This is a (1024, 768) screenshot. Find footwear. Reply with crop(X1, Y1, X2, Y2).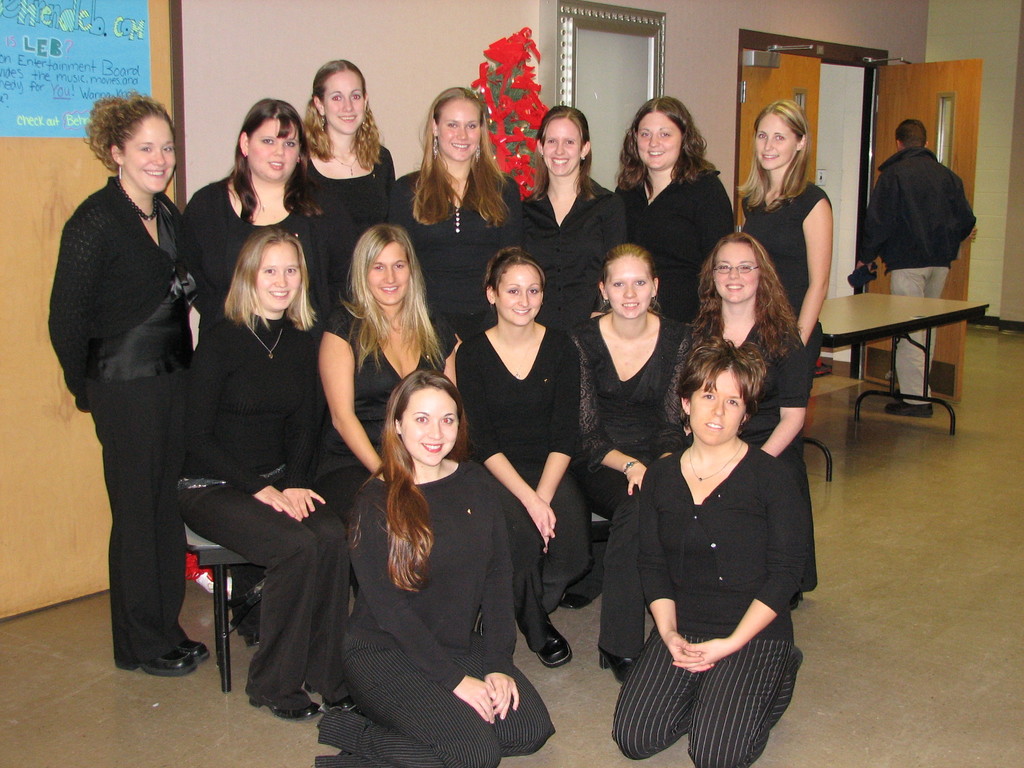
crop(173, 639, 209, 666).
